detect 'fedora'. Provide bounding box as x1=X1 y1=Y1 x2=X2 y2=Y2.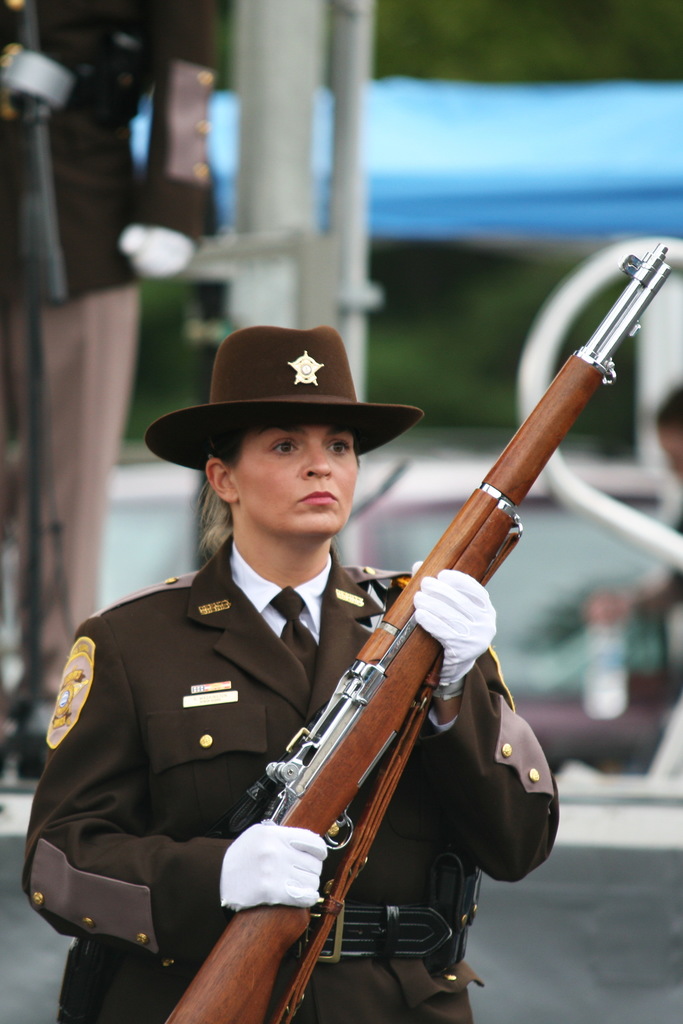
x1=148 y1=324 x2=423 y2=472.
